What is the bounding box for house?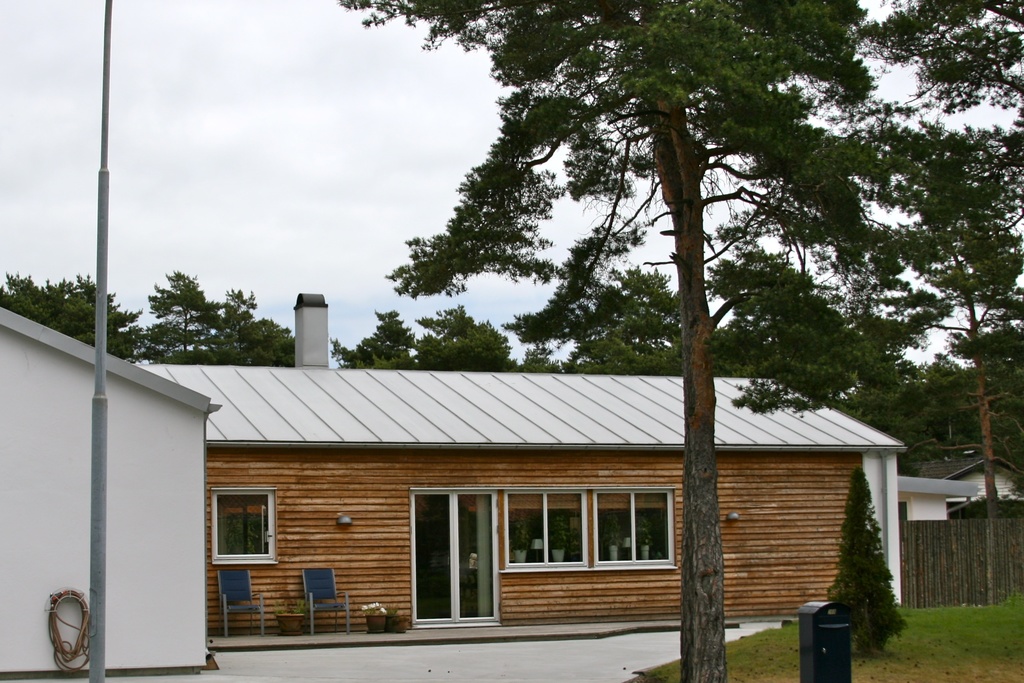
{"x1": 0, "y1": 308, "x2": 222, "y2": 677}.
